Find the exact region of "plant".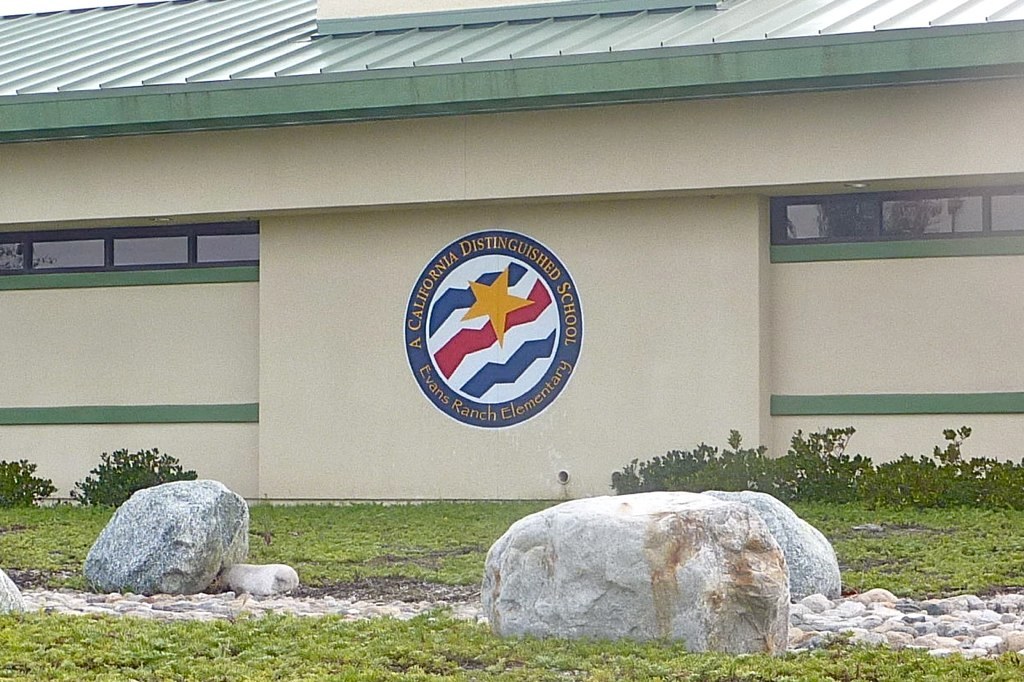
Exact region: 874 418 1023 515.
